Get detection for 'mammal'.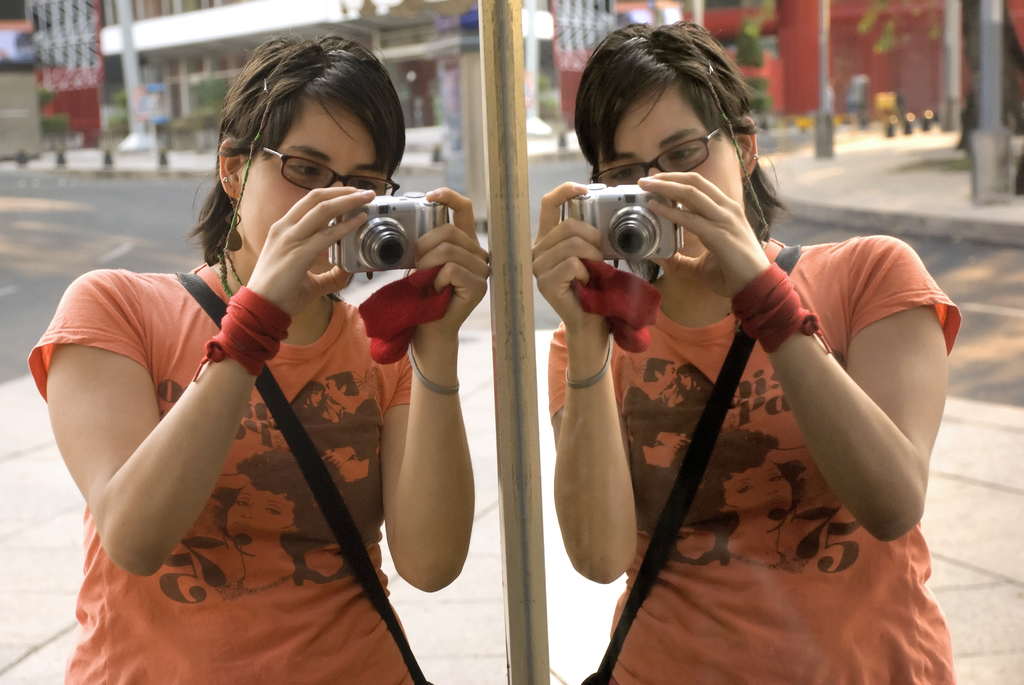
Detection: locate(538, 89, 961, 674).
